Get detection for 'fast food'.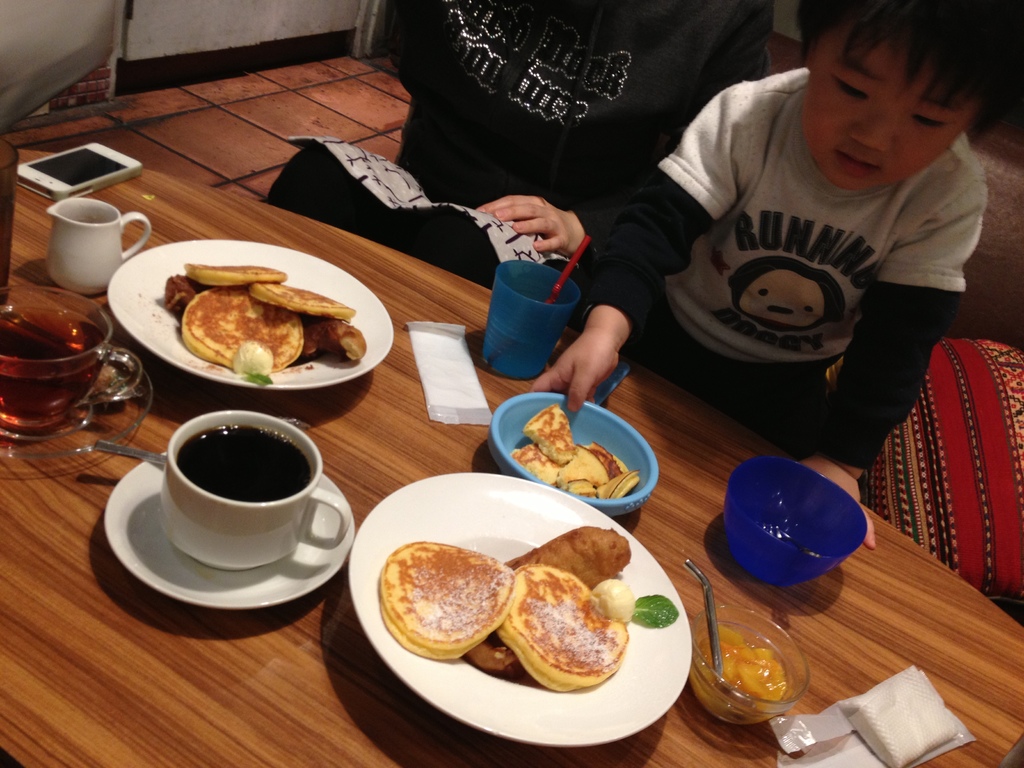
Detection: 178,284,305,371.
